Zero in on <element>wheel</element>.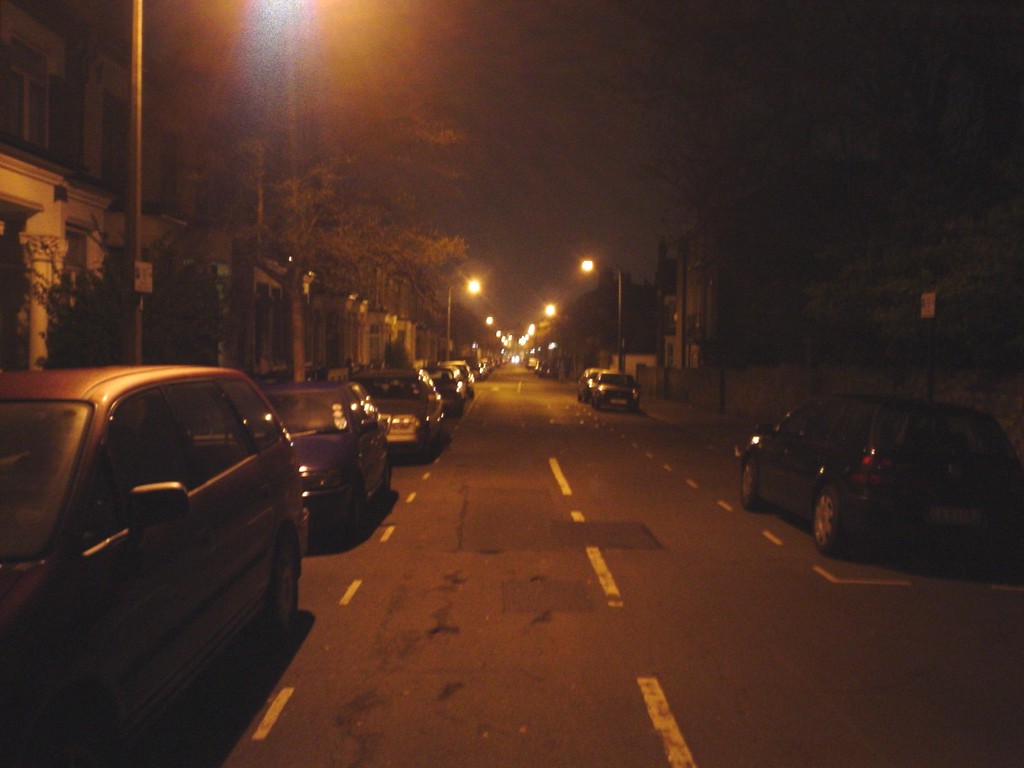
Zeroed in: x1=380, y1=454, x2=390, y2=497.
